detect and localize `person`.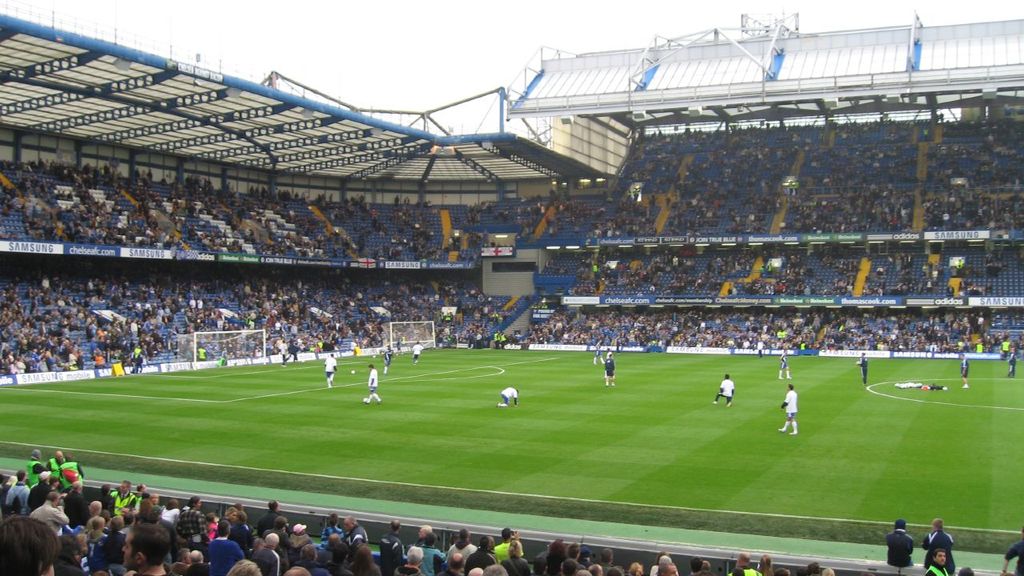
Localized at rect(778, 384, 797, 434).
